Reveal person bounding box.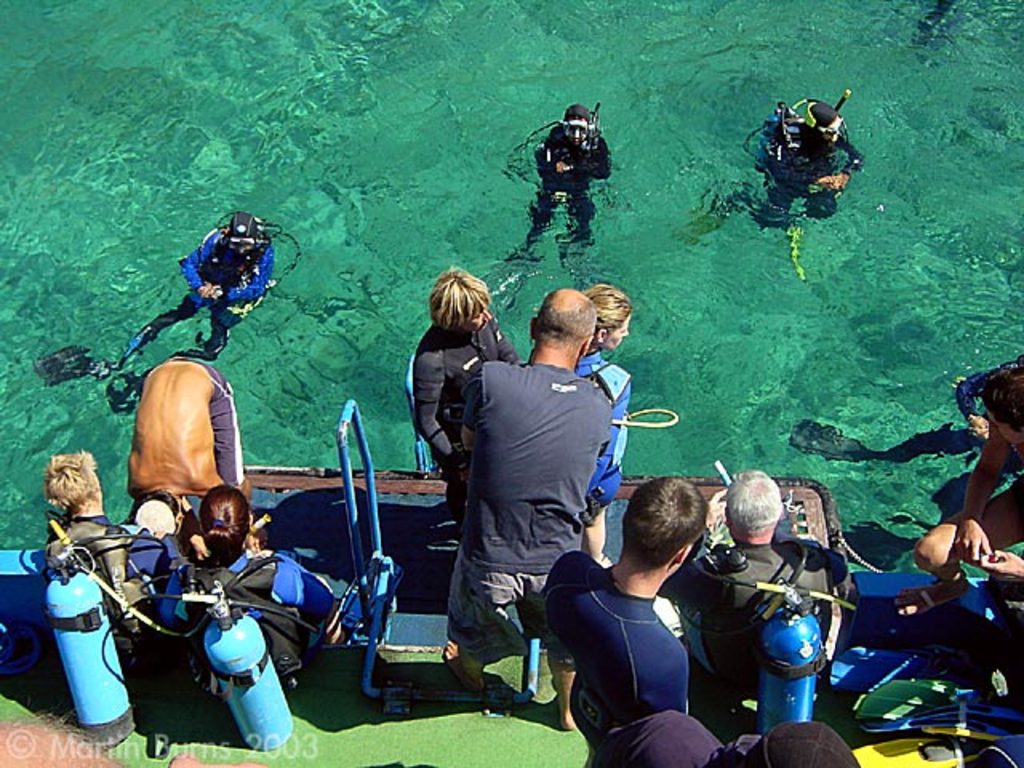
Revealed: select_region(797, 354, 1022, 550).
